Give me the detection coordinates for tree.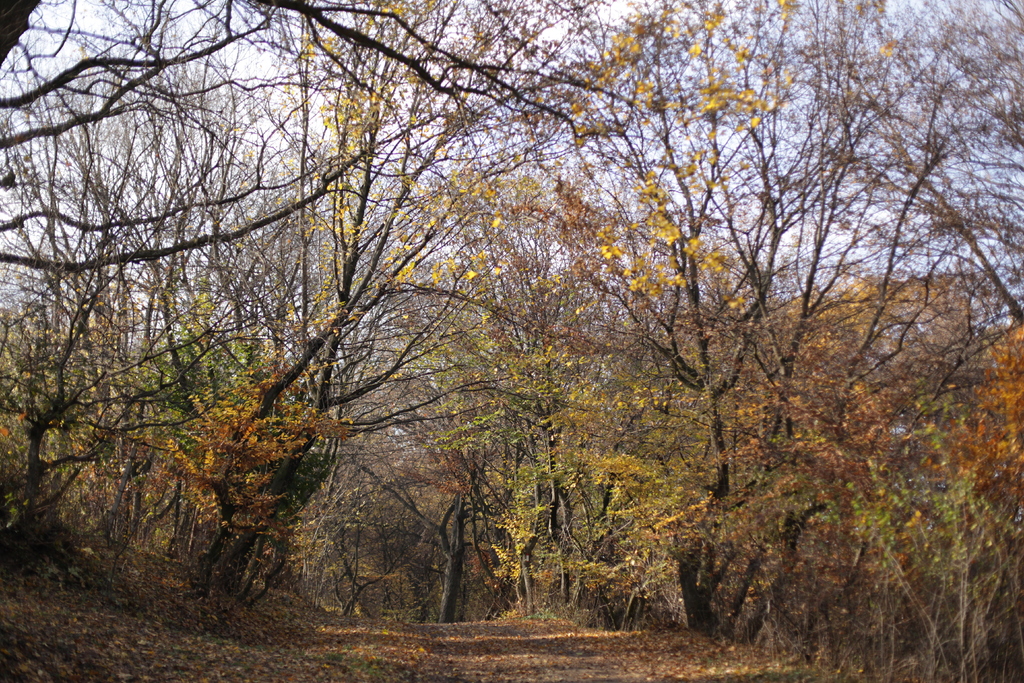
(x1=38, y1=0, x2=940, y2=646).
